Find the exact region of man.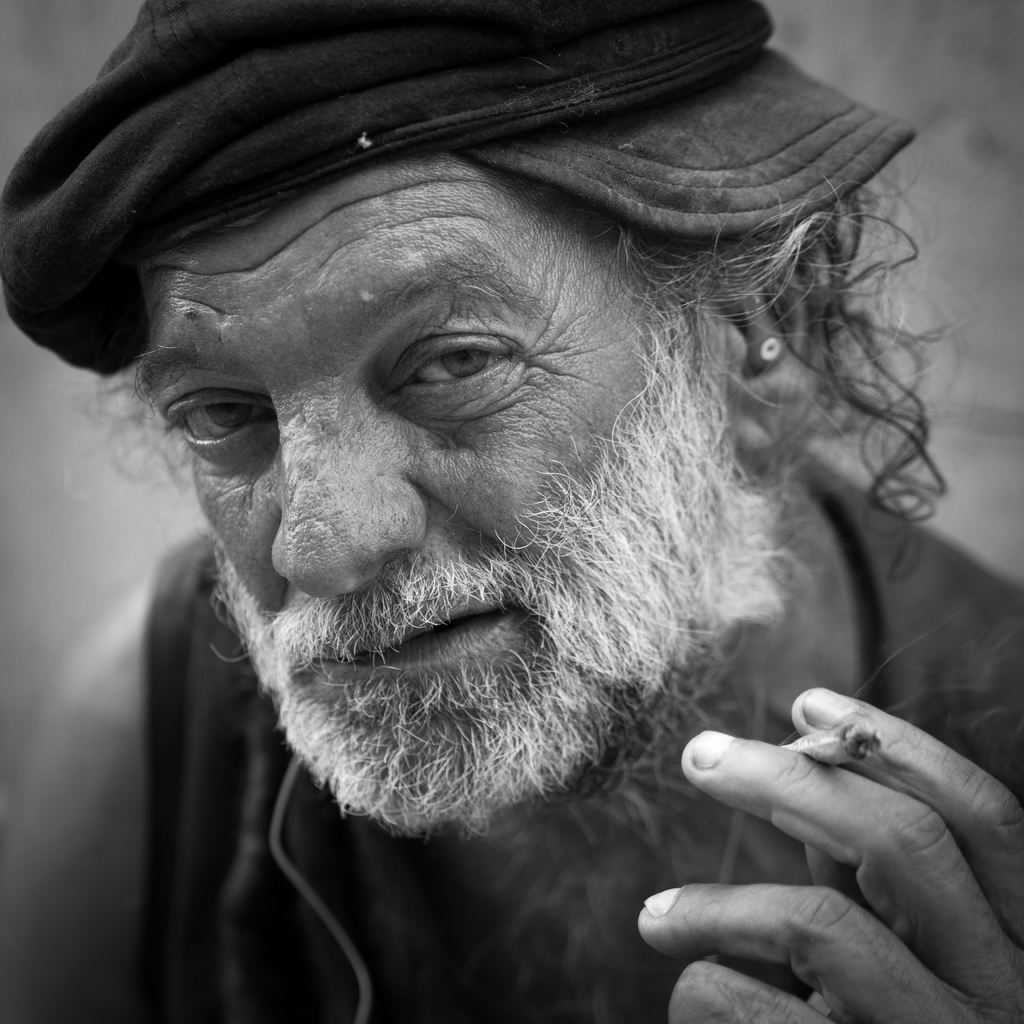
Exact region: 0,0,1023,1023.
